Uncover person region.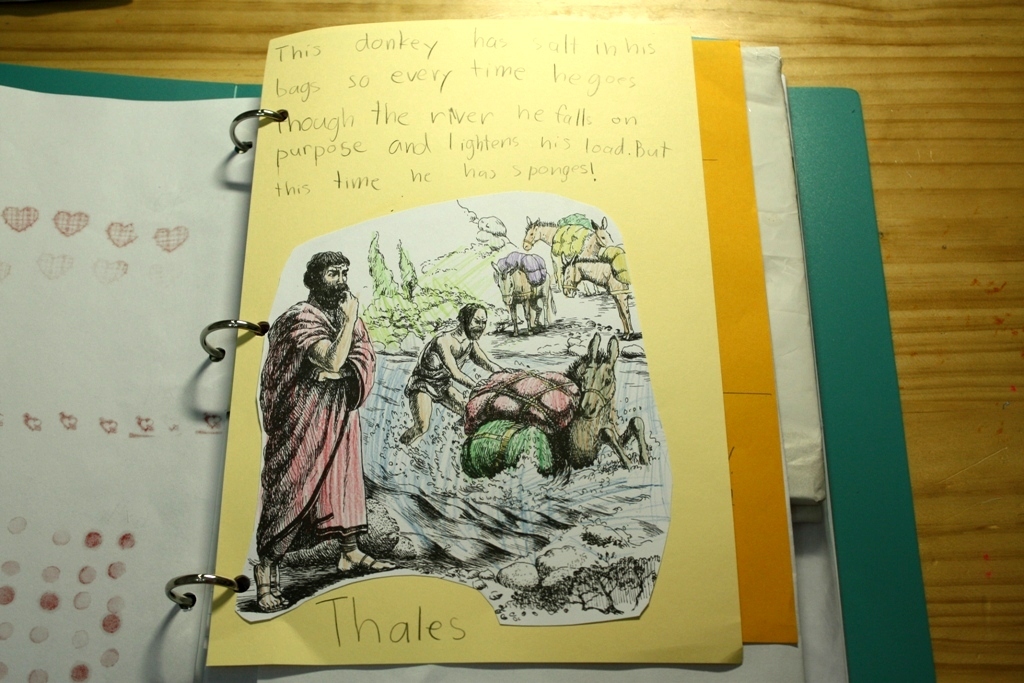
Uncovered: 407 306 492 452.
